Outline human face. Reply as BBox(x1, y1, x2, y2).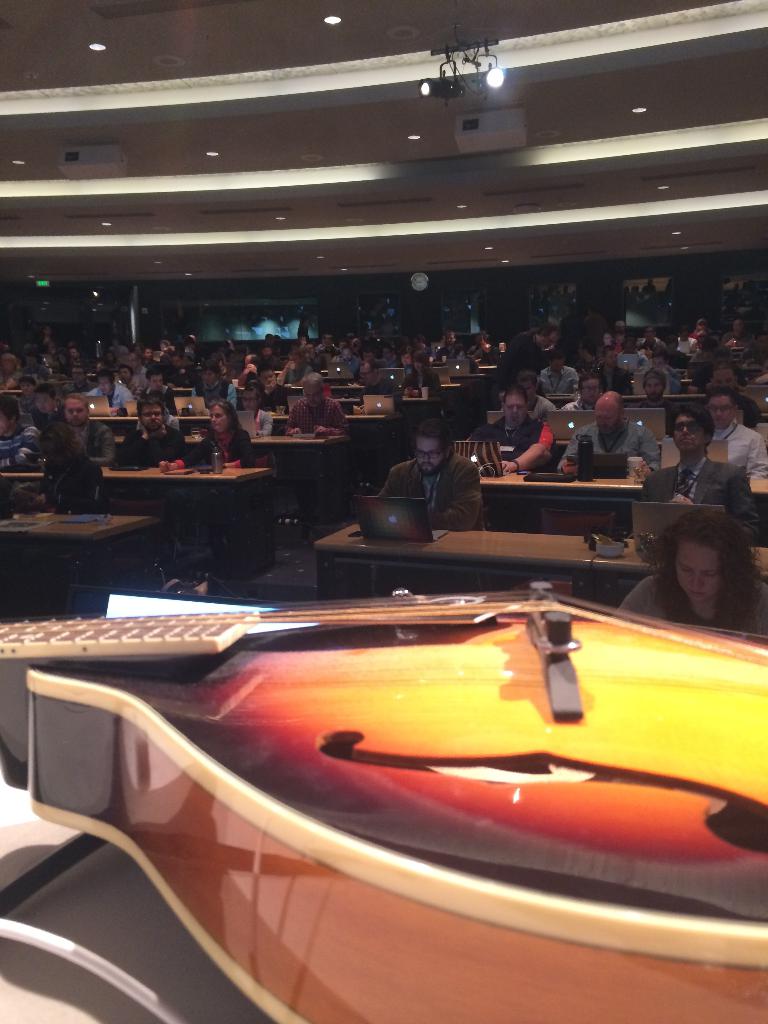
BBox(34, 393, 48, 413).
